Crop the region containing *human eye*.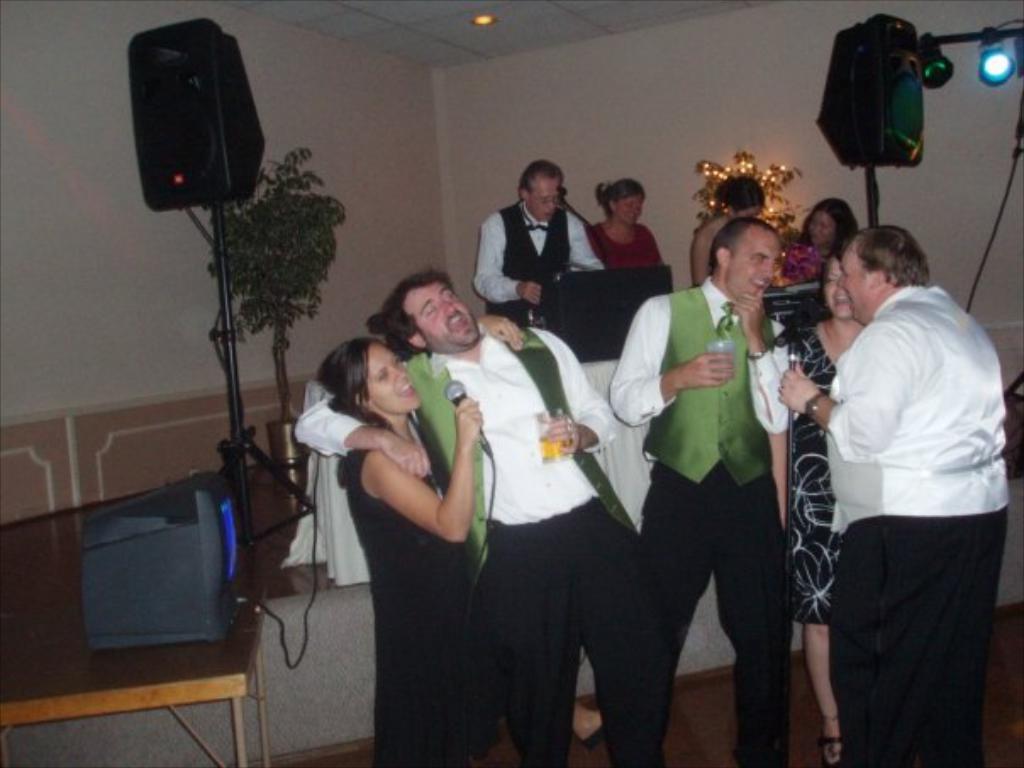
Crop region: l=751, t=254, r=768, b=264.
